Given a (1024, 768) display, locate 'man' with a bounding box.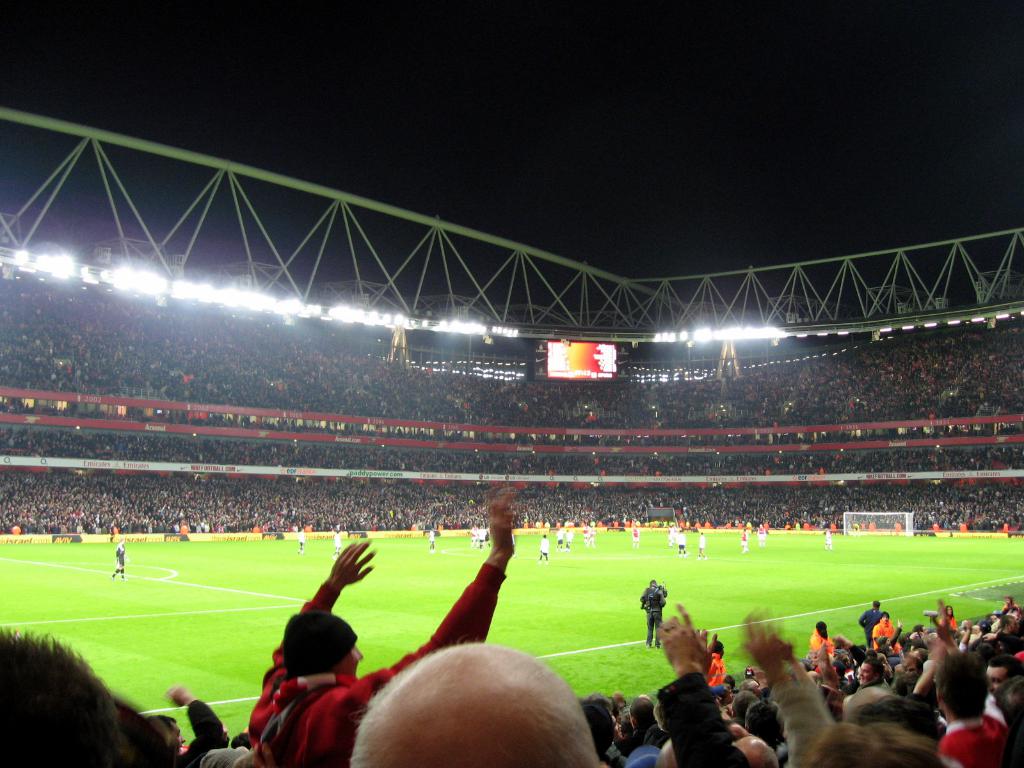
Located: (469, 526, 479, 546).
